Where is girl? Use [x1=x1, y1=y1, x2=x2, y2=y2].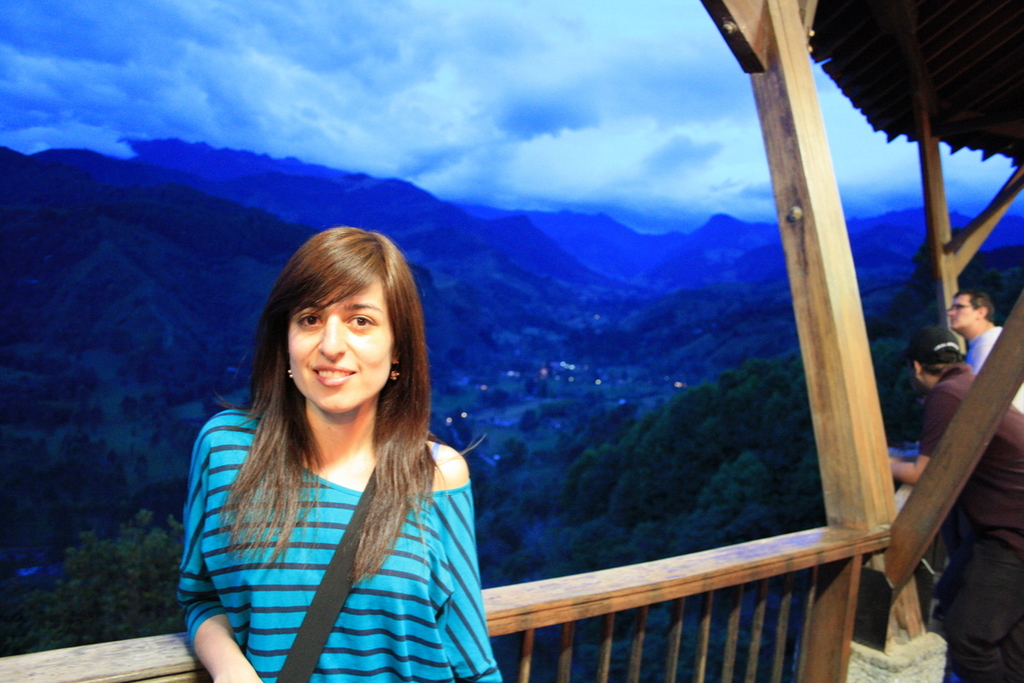
[x1=174, y1=225, x2=501, y2=682].
